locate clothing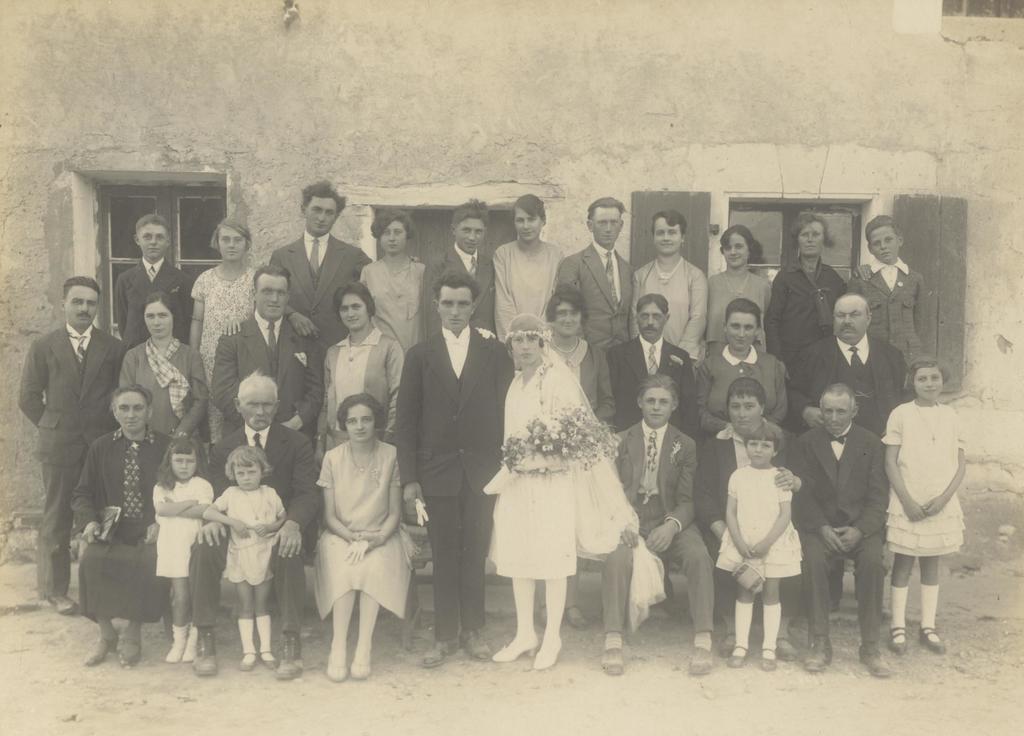
select_region(188, 422, 317, 636)
